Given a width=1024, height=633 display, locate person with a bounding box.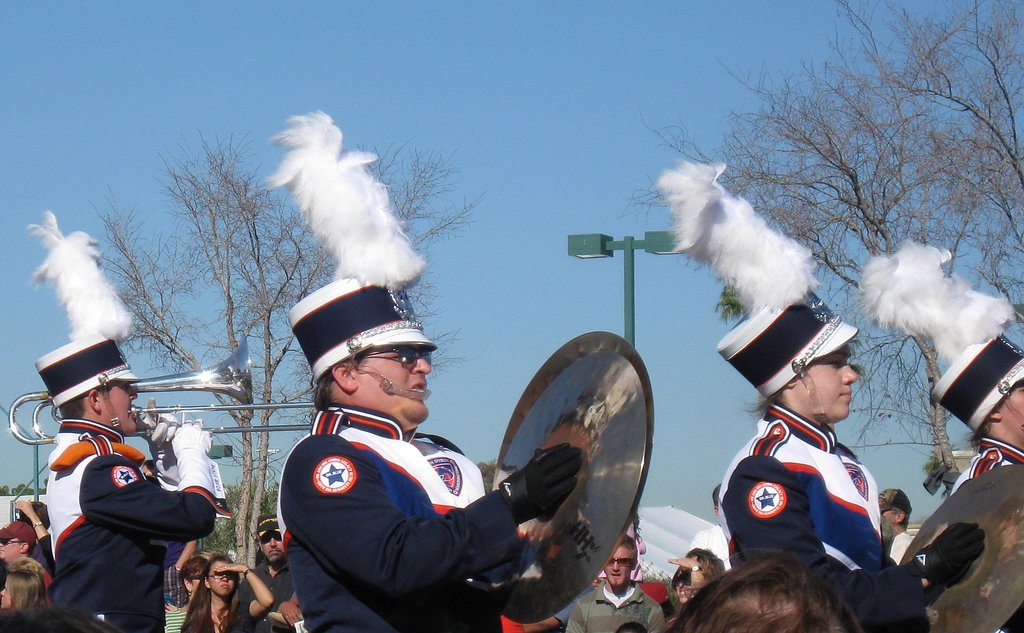
Located: 0 520 54 584.
